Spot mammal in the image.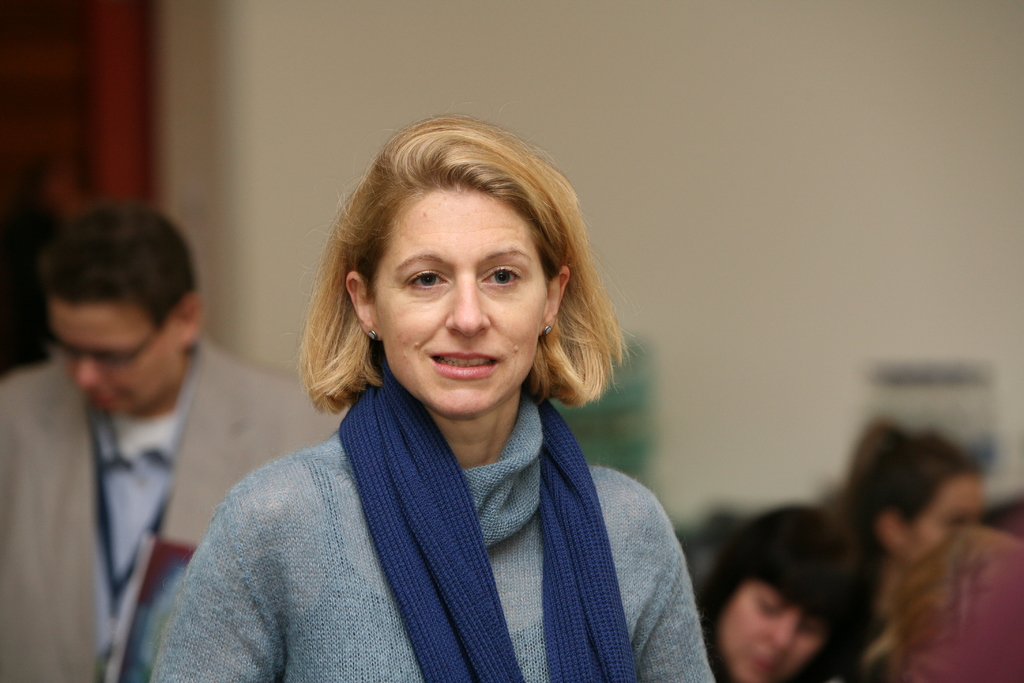
mammal found at [0, 199, 348, 682].
